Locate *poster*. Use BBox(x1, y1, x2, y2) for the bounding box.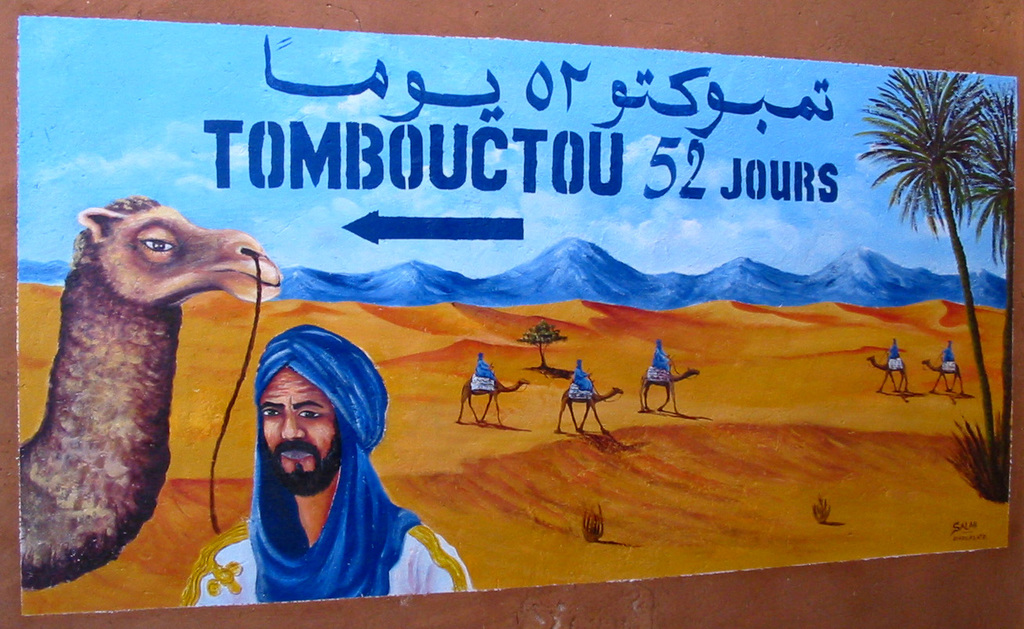
BBox(0, 0, 1023, 628).
